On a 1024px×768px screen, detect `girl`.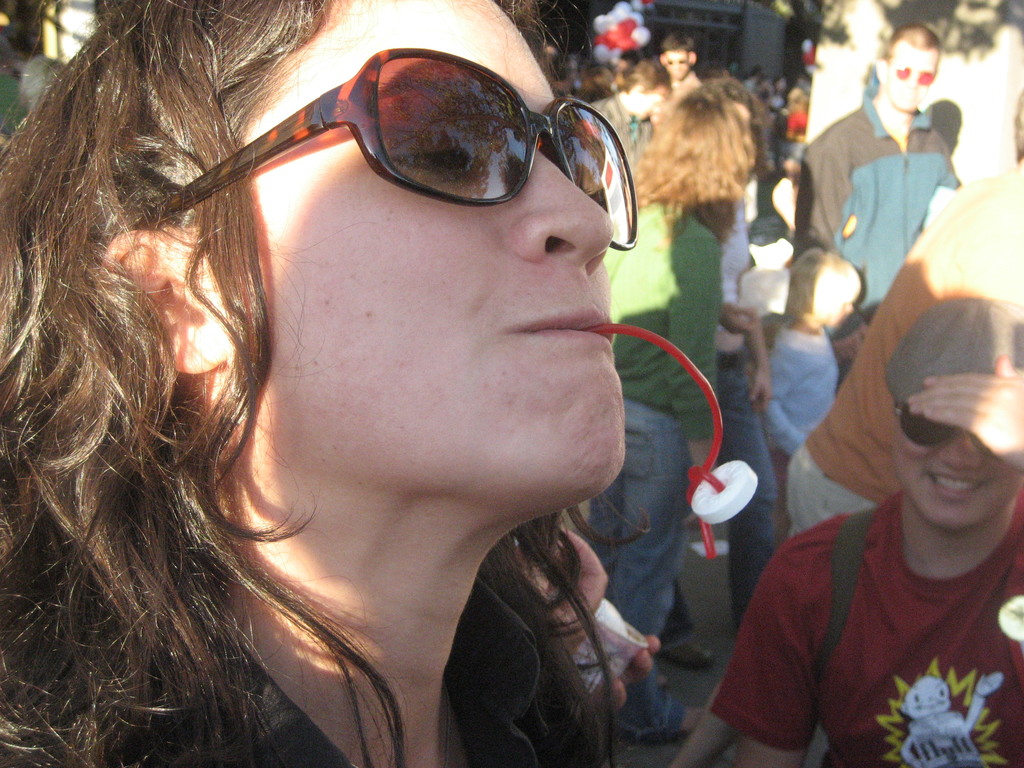
{"x1": 567, "y1": 77, "x2": 765, "y2": 657}.
